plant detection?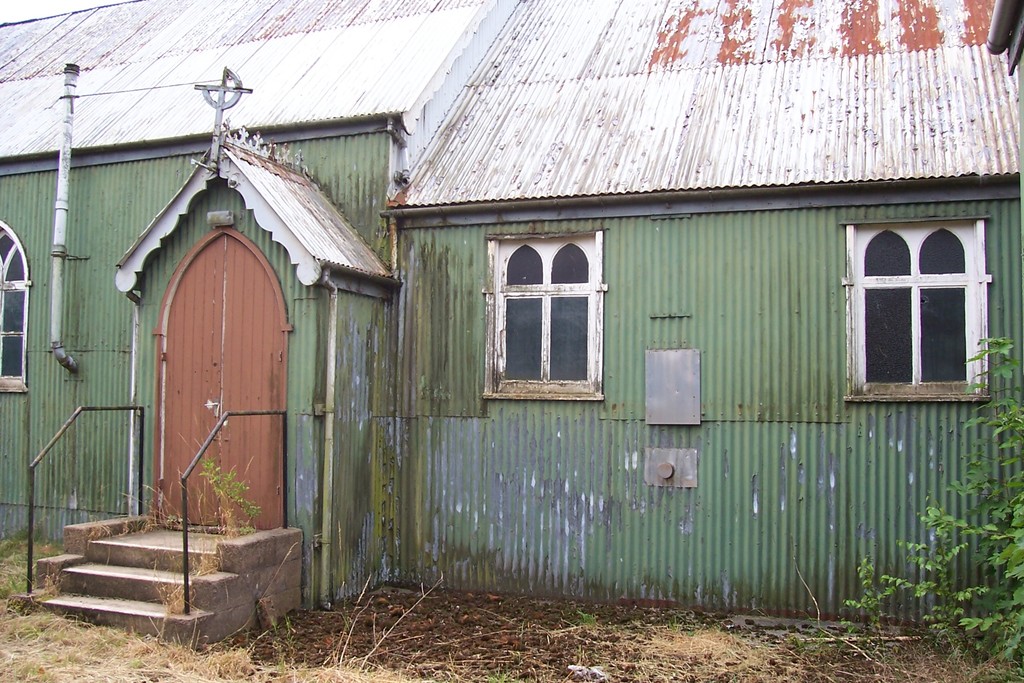
box(0, 516, 26, 607)
